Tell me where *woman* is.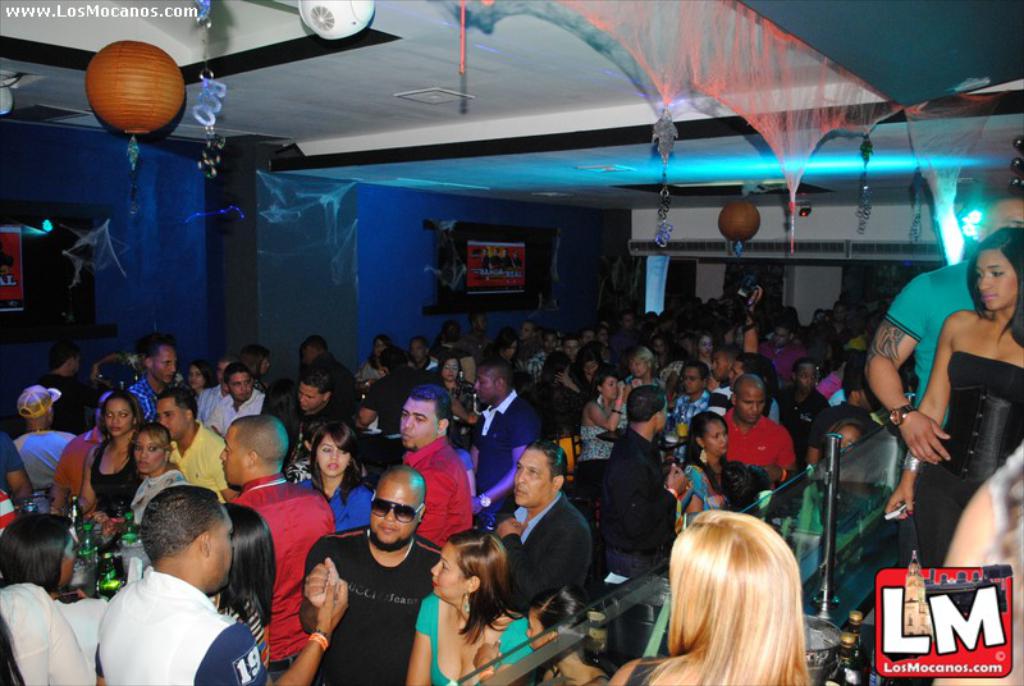
*woman* is at 626 488 842 678.
